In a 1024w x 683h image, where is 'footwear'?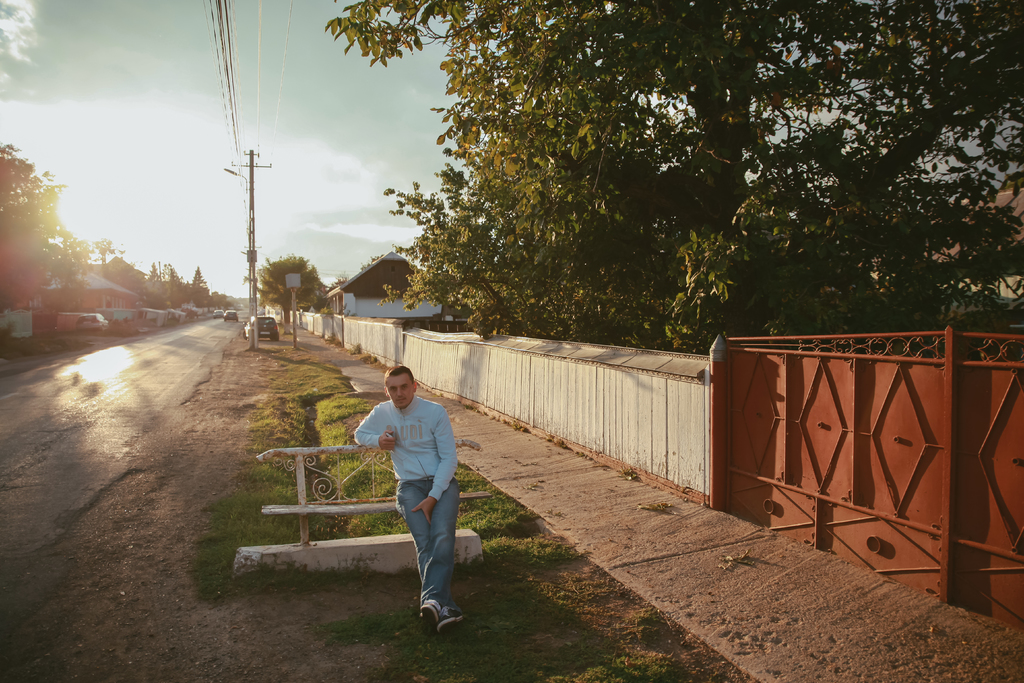
[x1=436, y1=607, x2=463, y2=633].
